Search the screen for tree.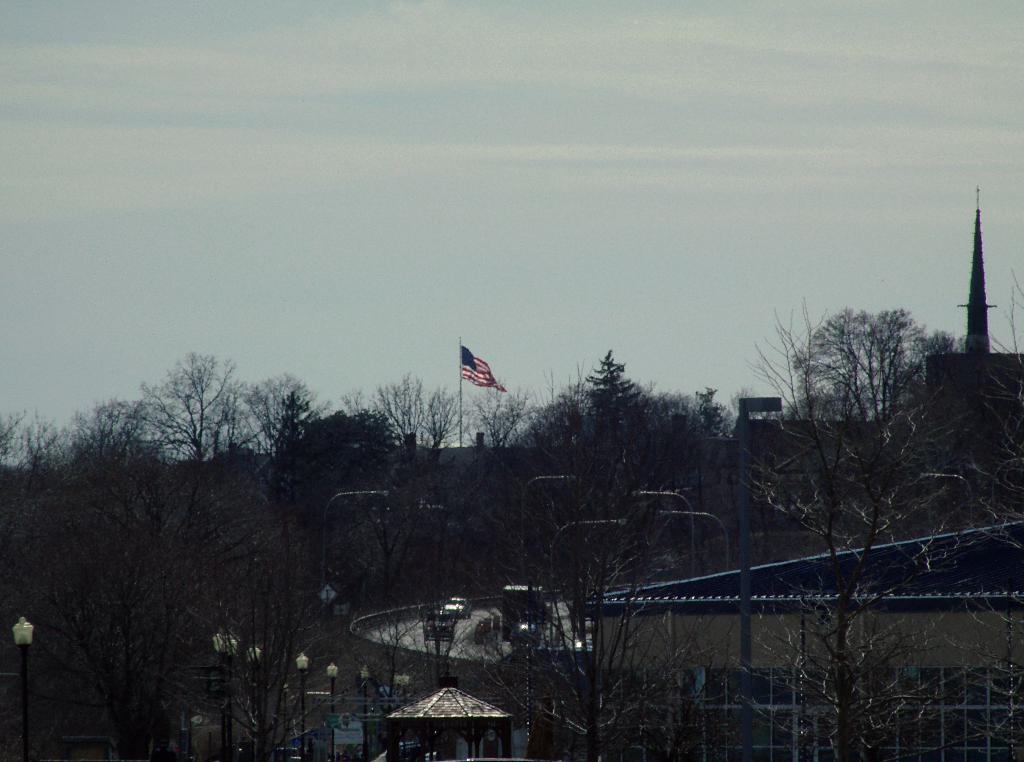
Found at box(714, 265, 998, 679).
